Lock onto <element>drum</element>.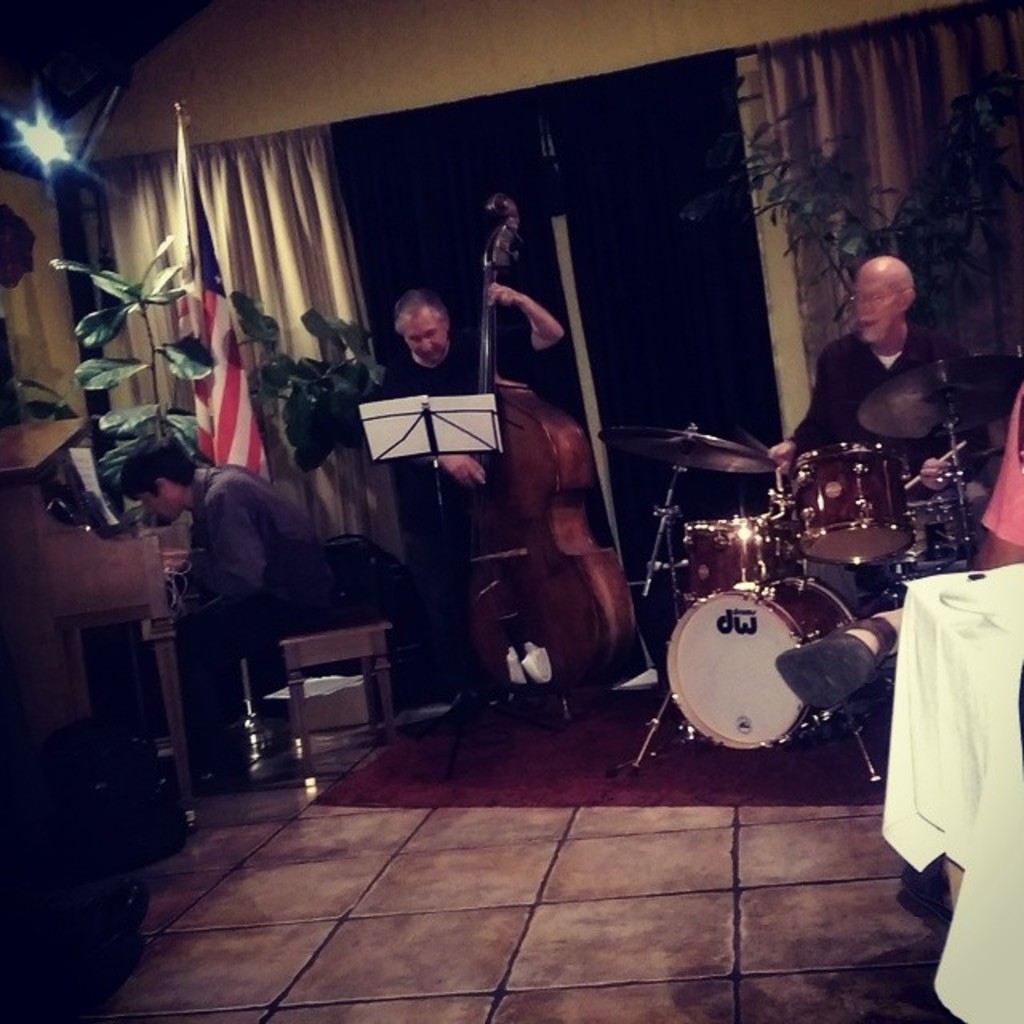
Locked: Rect(683, 517, 806, 603).
